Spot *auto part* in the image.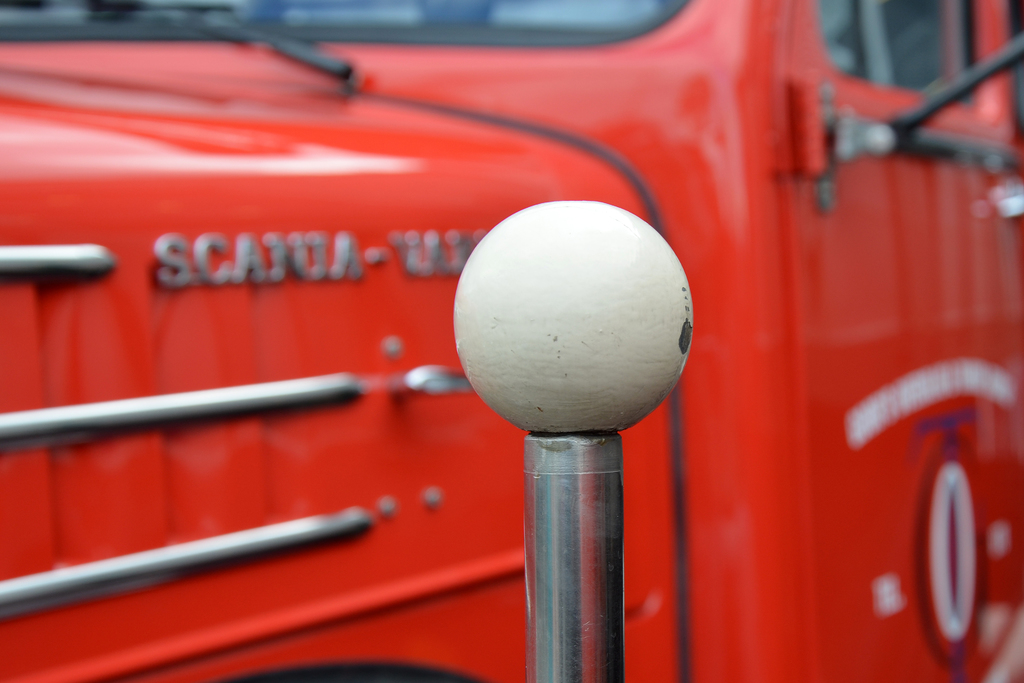
*auto part* found at Rect(787, 0, 1023, 682).
